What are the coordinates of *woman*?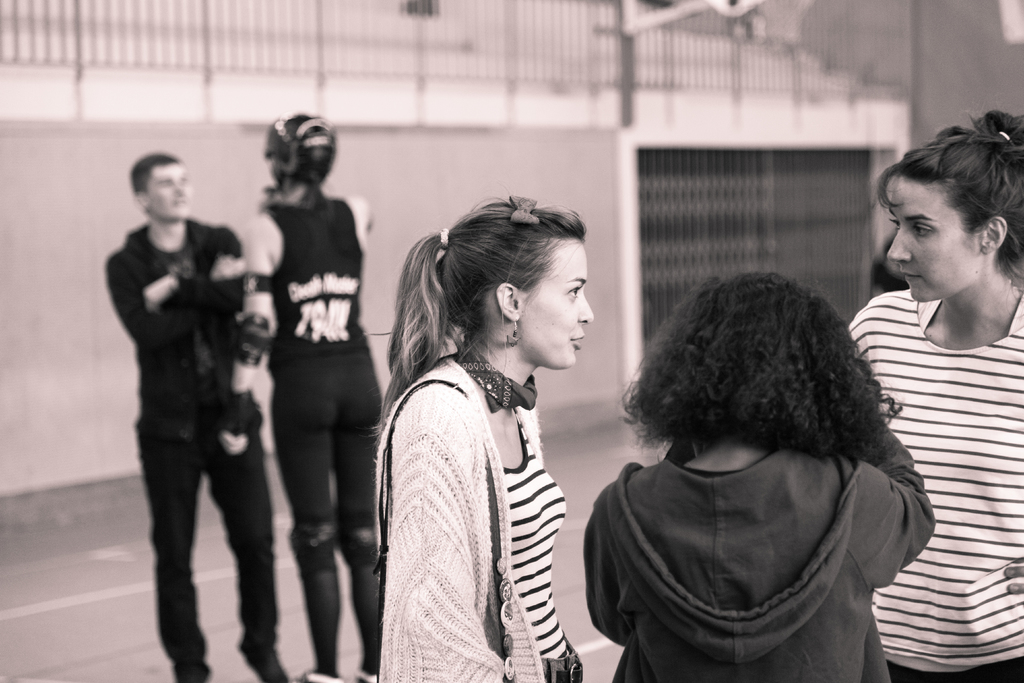
x1=219, y1=112, x2=383, y2=682.
